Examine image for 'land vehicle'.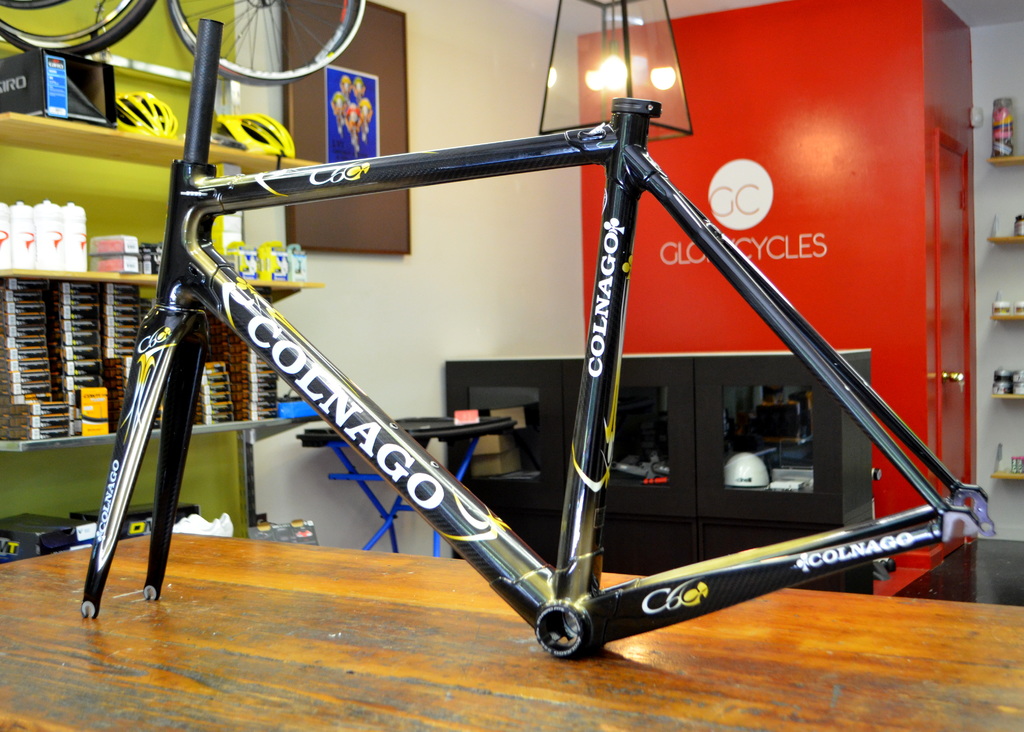
Examination result: x1=0 y1=0 x2=367 y2=83.
